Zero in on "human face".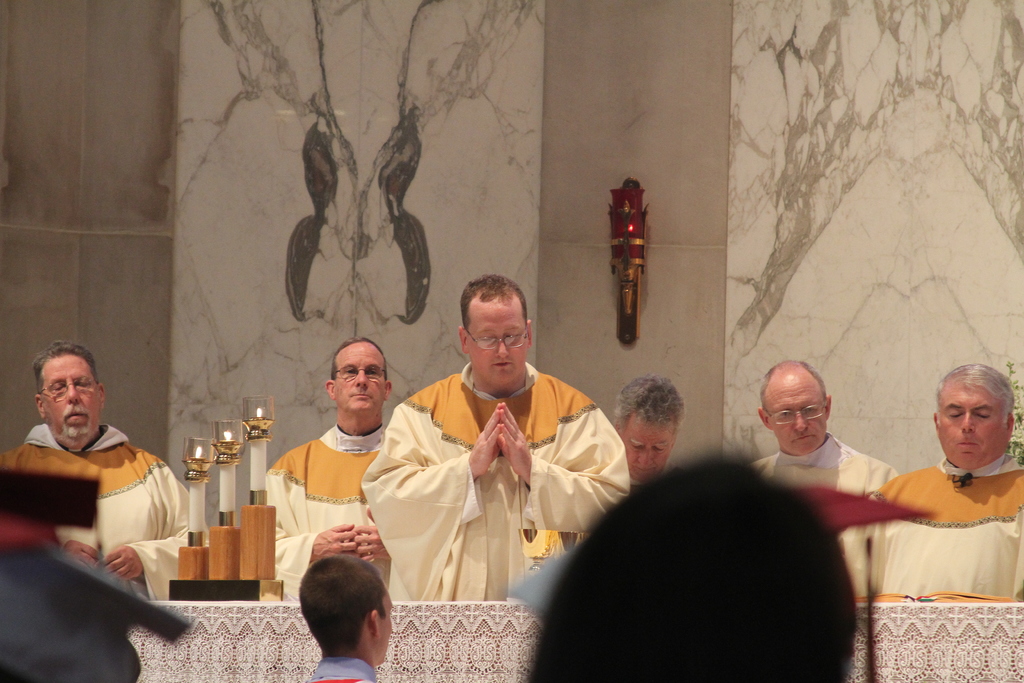
Zeroed in: rect(766, 370, 830, 458).
